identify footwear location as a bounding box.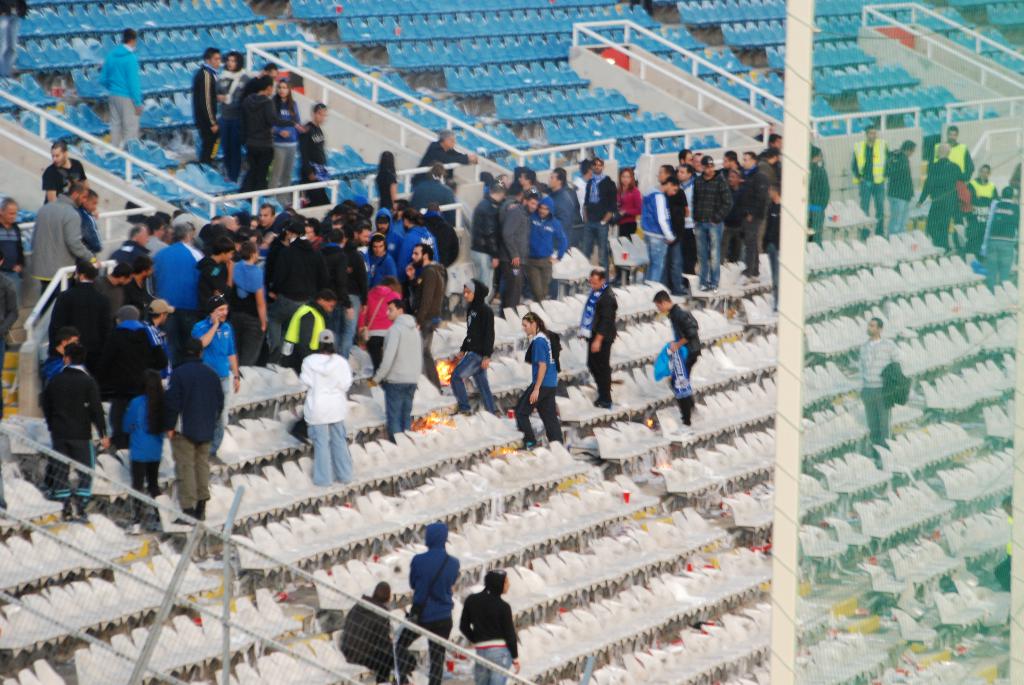
BBox(177, 507, 195, 526).
